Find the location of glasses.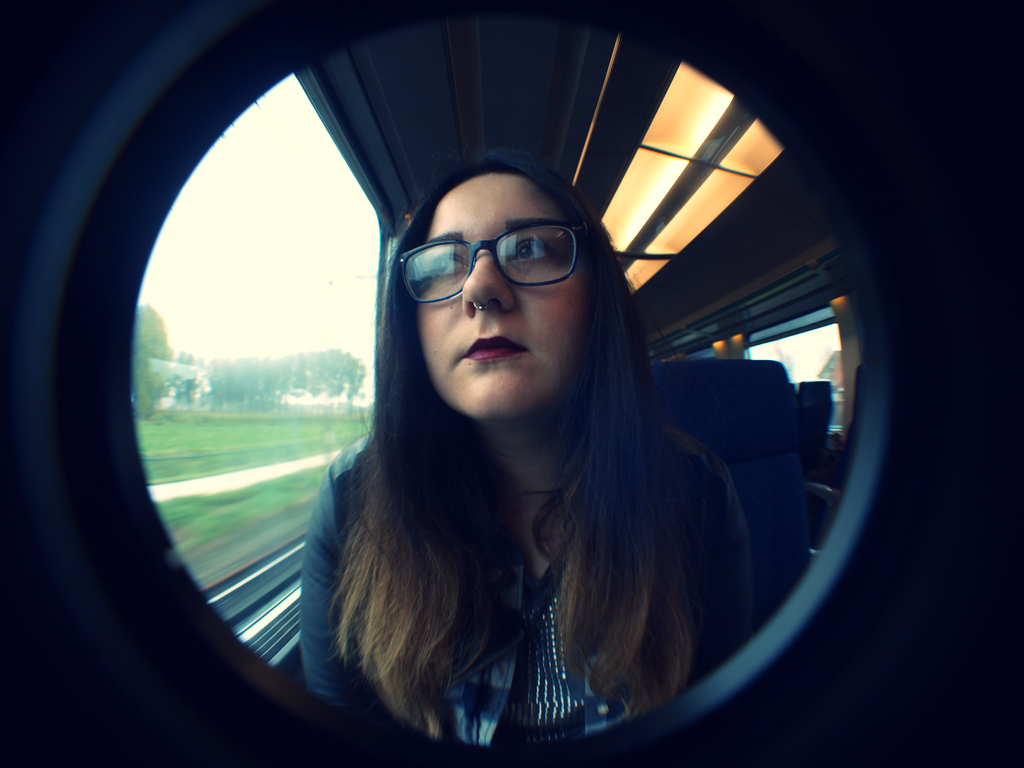
Location: x1=401, y1=212, x2=595, y2=305.
